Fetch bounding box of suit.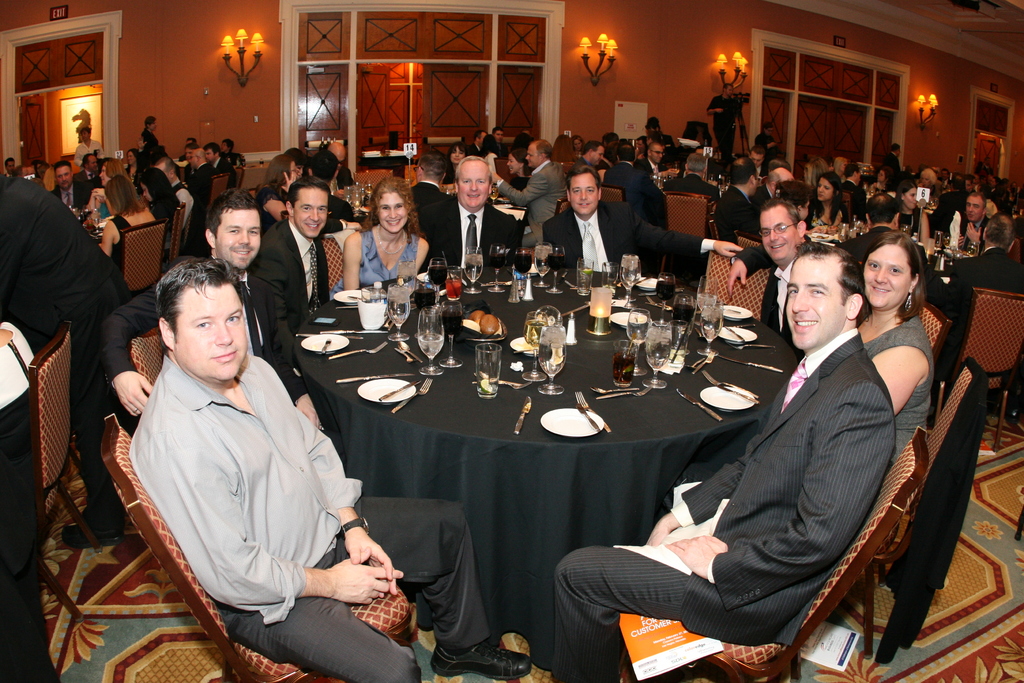
Bbox: bbox=(849, 226, 934, 283).
